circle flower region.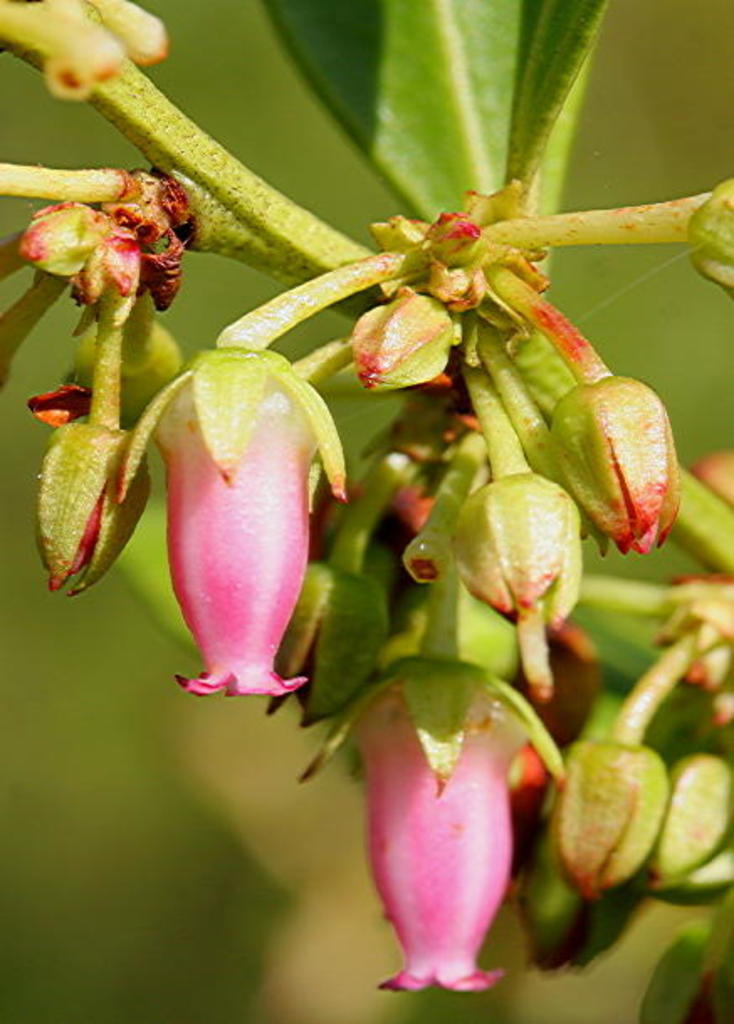
Region: Rect(10, 394, 156, 596).
